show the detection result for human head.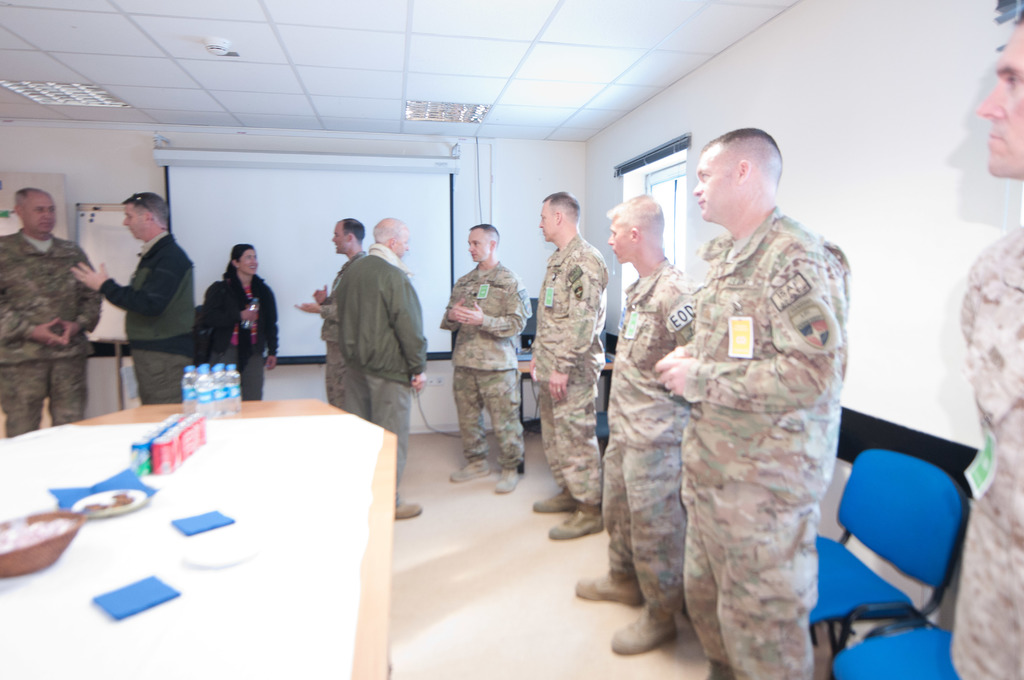
12:186:59:237.
